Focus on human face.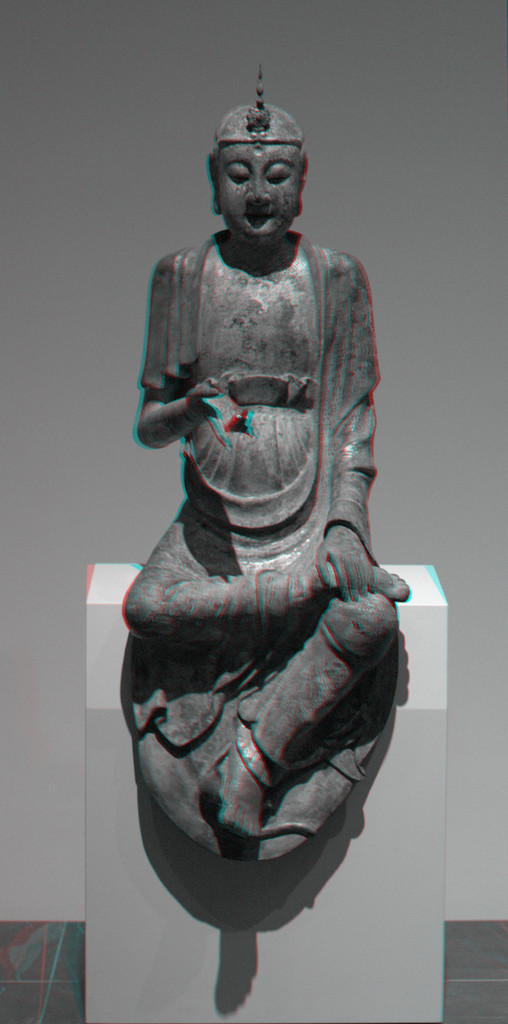
Focused at [217, 135, 301, 240].
